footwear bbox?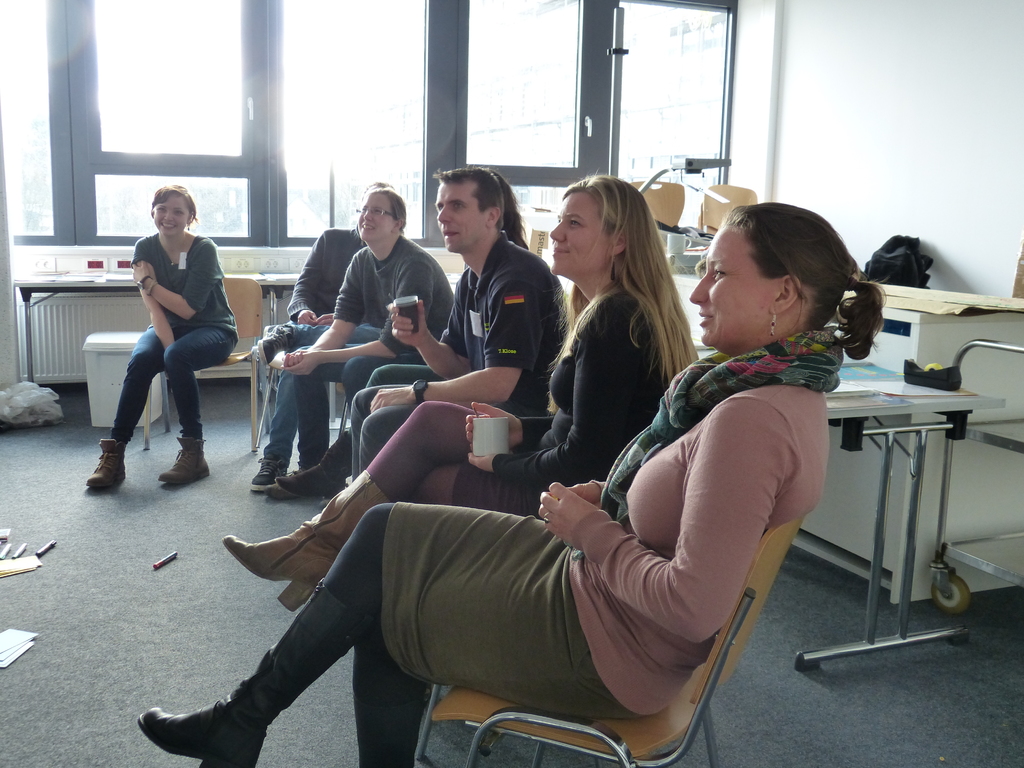
Rect(268, 430, 362, 500)
